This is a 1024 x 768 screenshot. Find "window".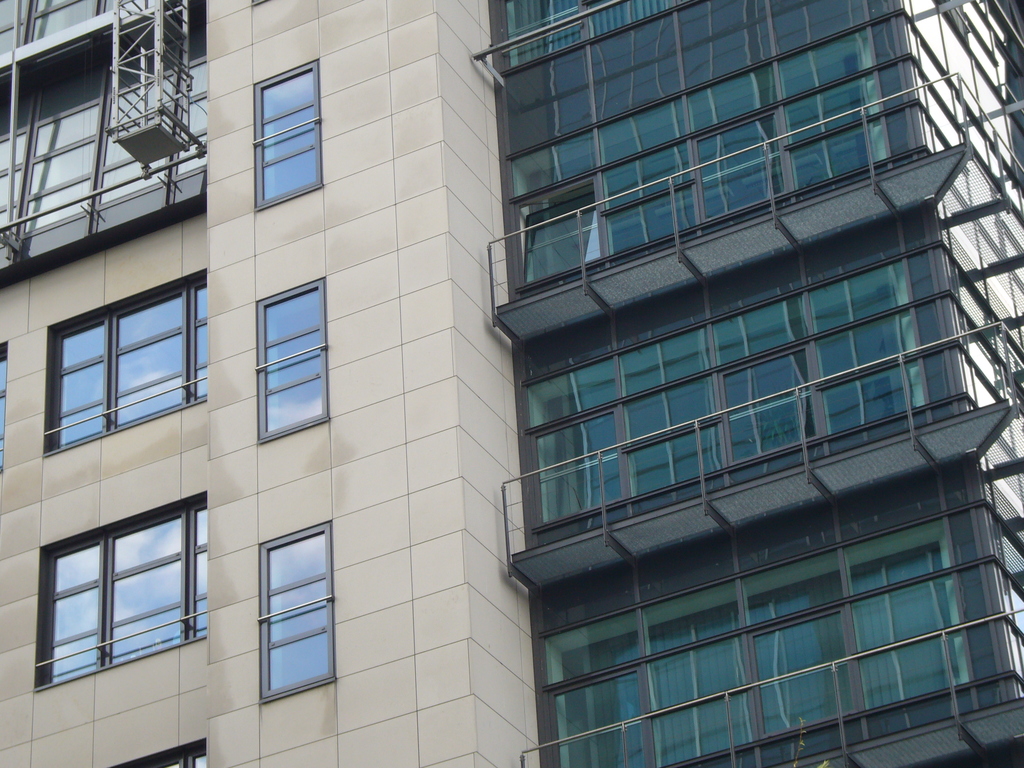
Bounding box: 38:491:214:691.
